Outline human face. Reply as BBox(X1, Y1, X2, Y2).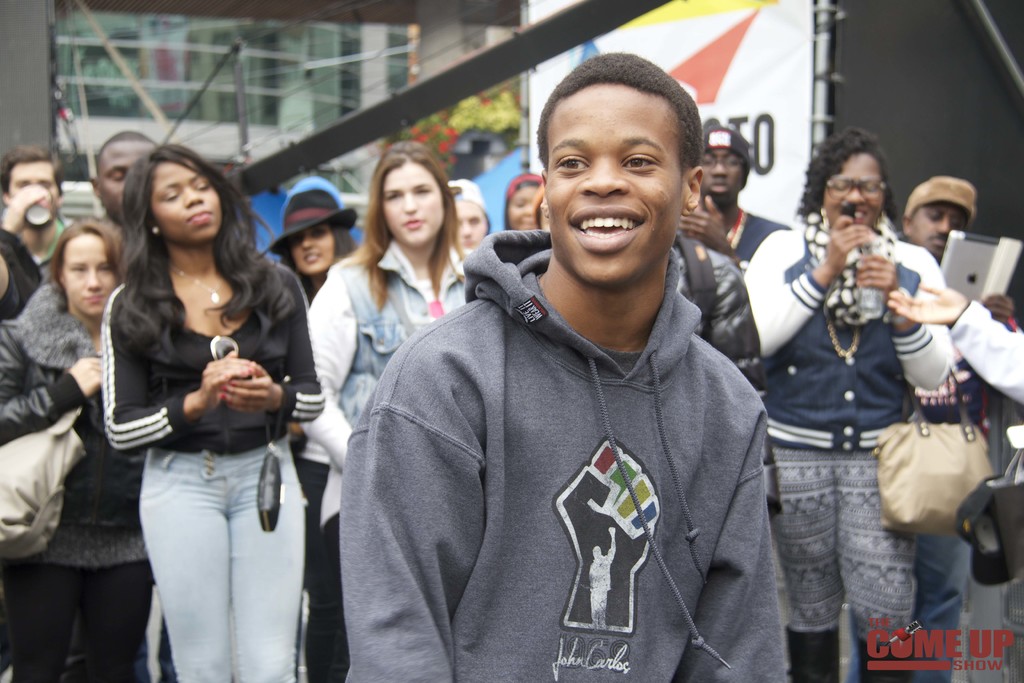
BBox(510, 186, 539, 228).
